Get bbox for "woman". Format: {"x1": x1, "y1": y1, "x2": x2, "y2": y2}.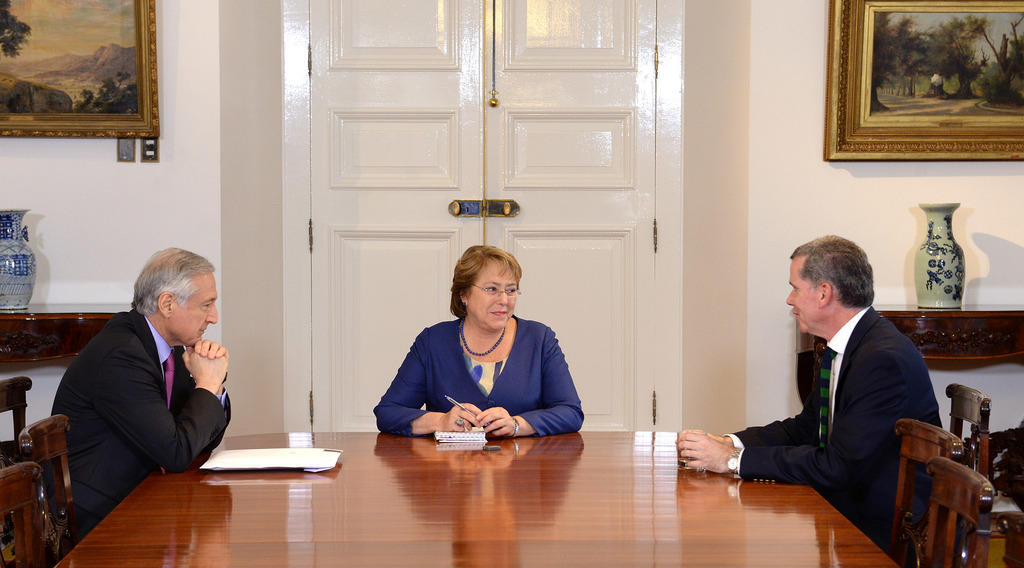
{"x1": 385, "y1": 244, "x2": 576, "y2": 455}.
